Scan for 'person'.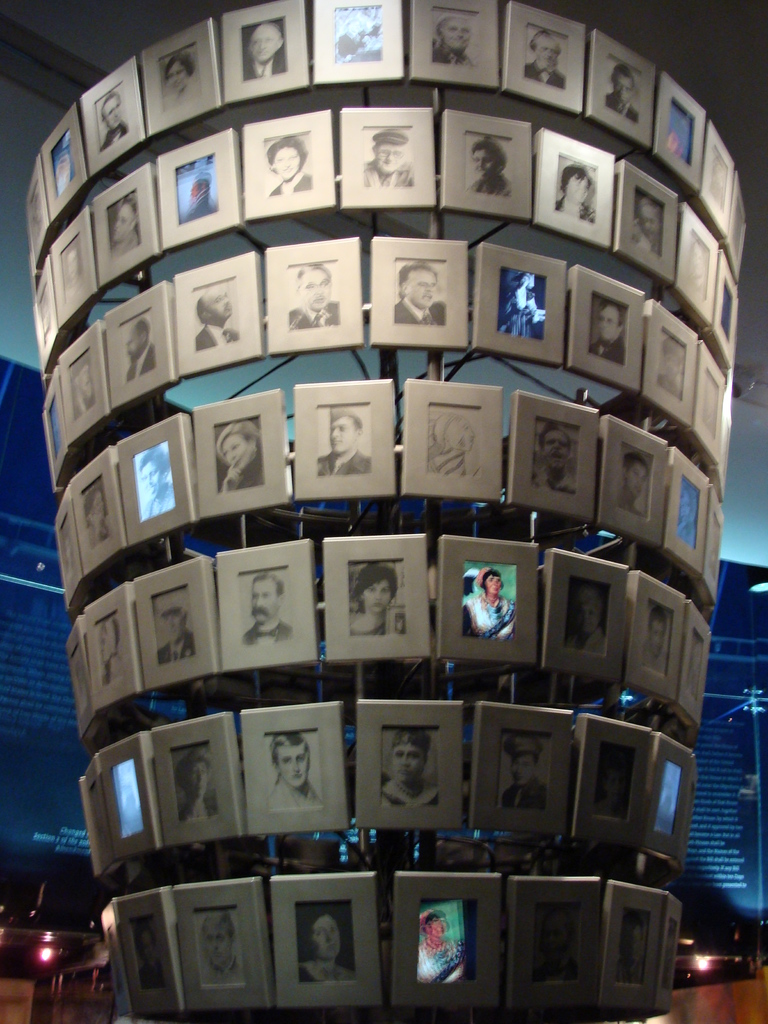
Scan result: 382:728:438:807.
